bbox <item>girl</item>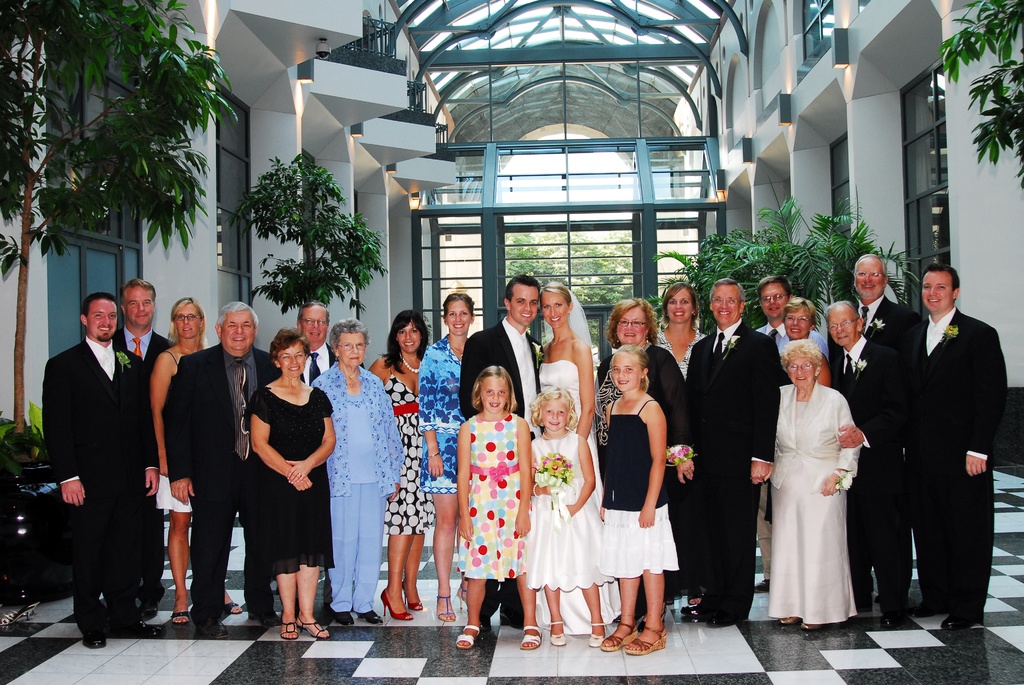
bbox=(651, 285, 702, 384)
